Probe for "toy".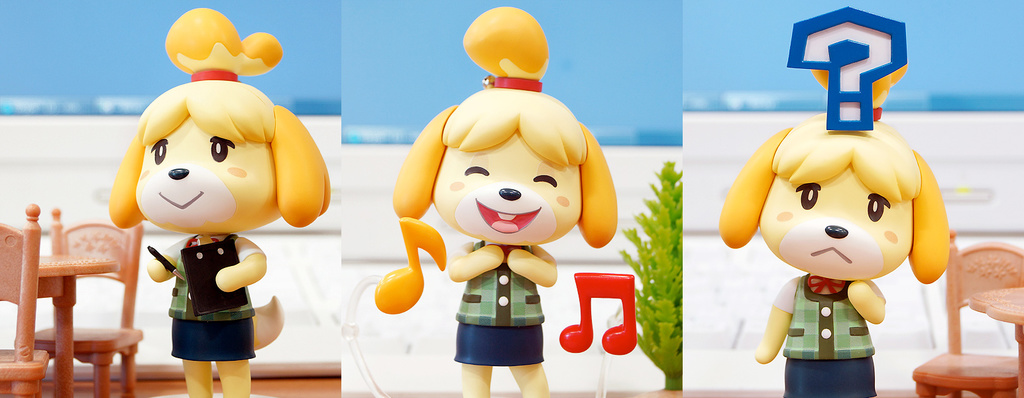
Probe result: locate(112, 10, 334, 397).
